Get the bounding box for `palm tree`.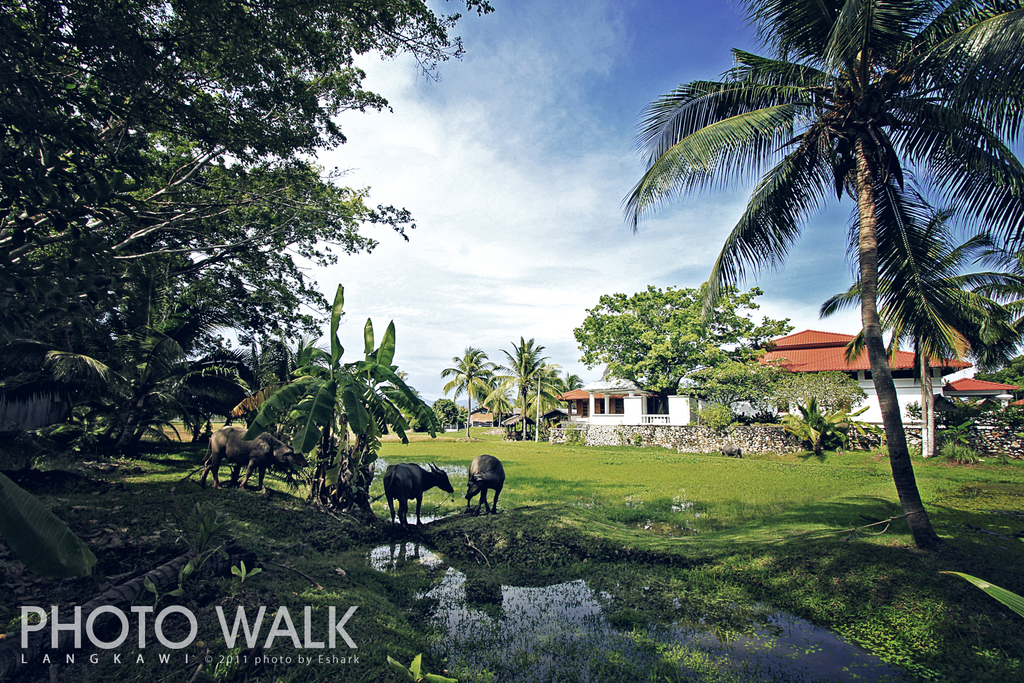
x1=488, y1=347, x2=570, y2=438.
